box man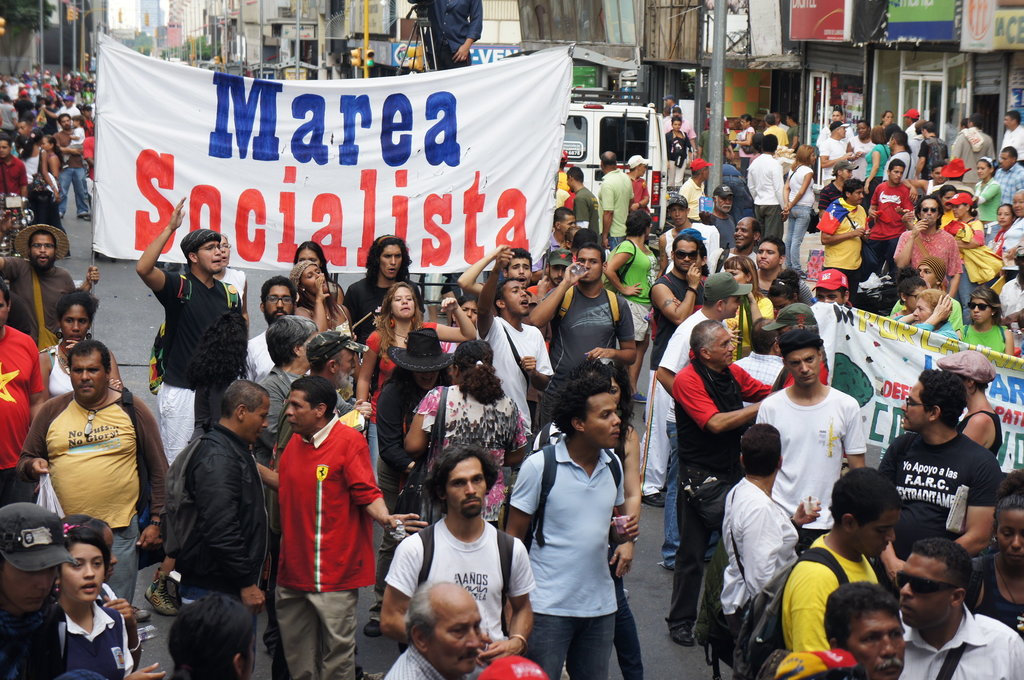
{"left": 870, "top": 366, "right": 1002, "bottom": 551}
